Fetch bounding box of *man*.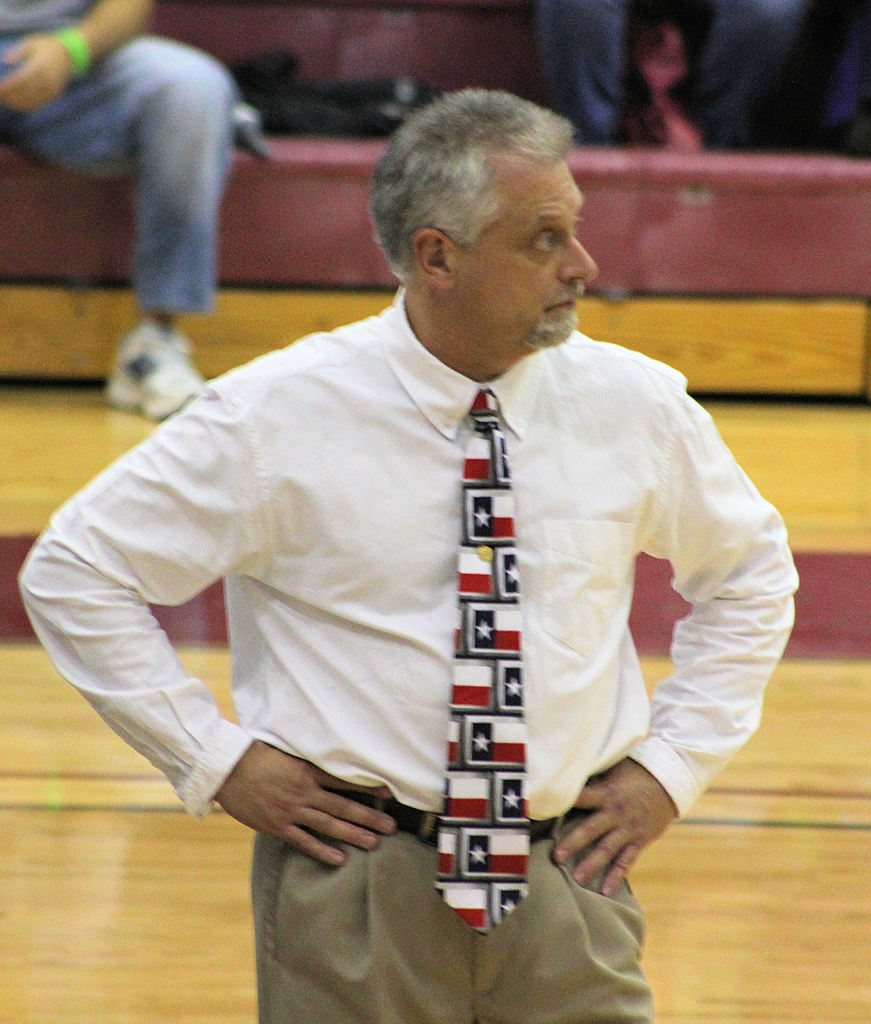
Bbox: l=0, t=0, r=221, b=436.
